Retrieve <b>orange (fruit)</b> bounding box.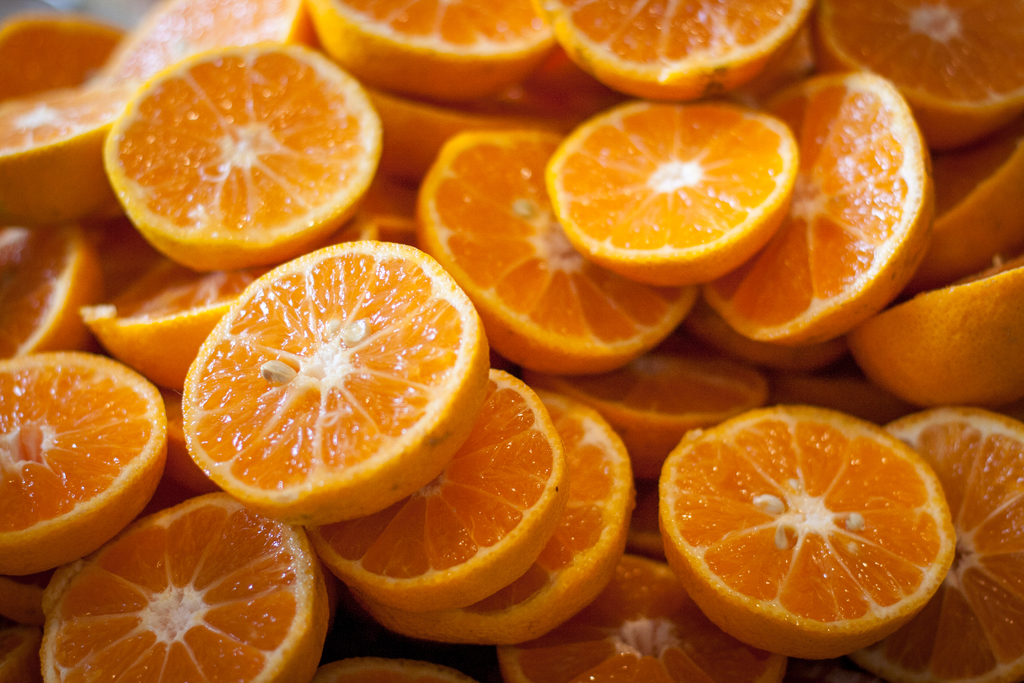
Bounding box: <region>97, 45, 381, 284</region>.
